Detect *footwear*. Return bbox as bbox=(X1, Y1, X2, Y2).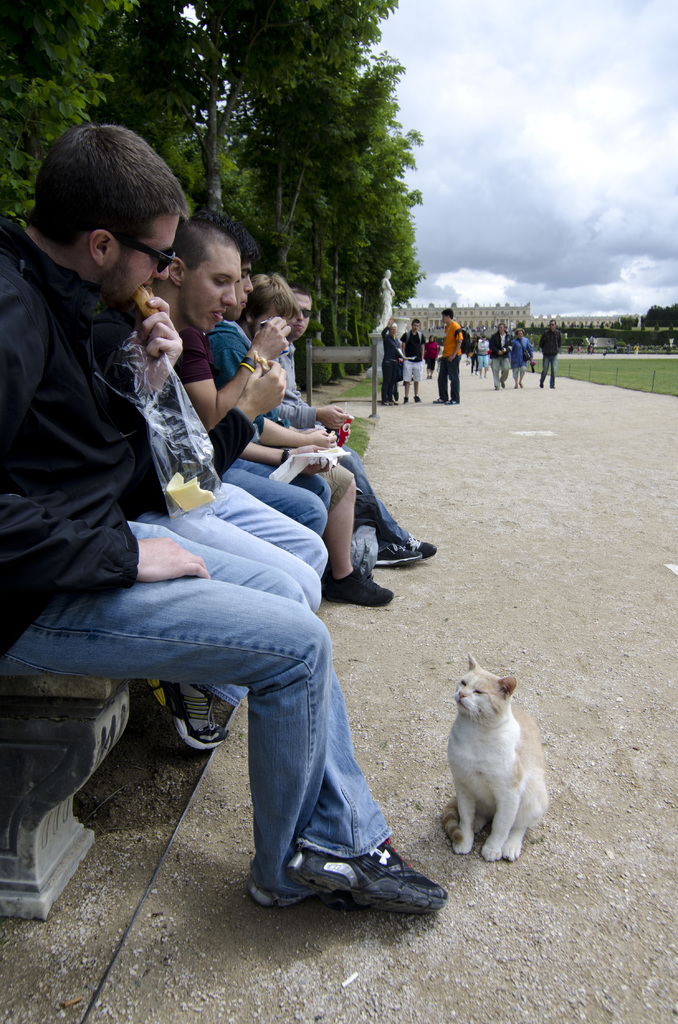
bbox=(376, 395, 398, 409).
